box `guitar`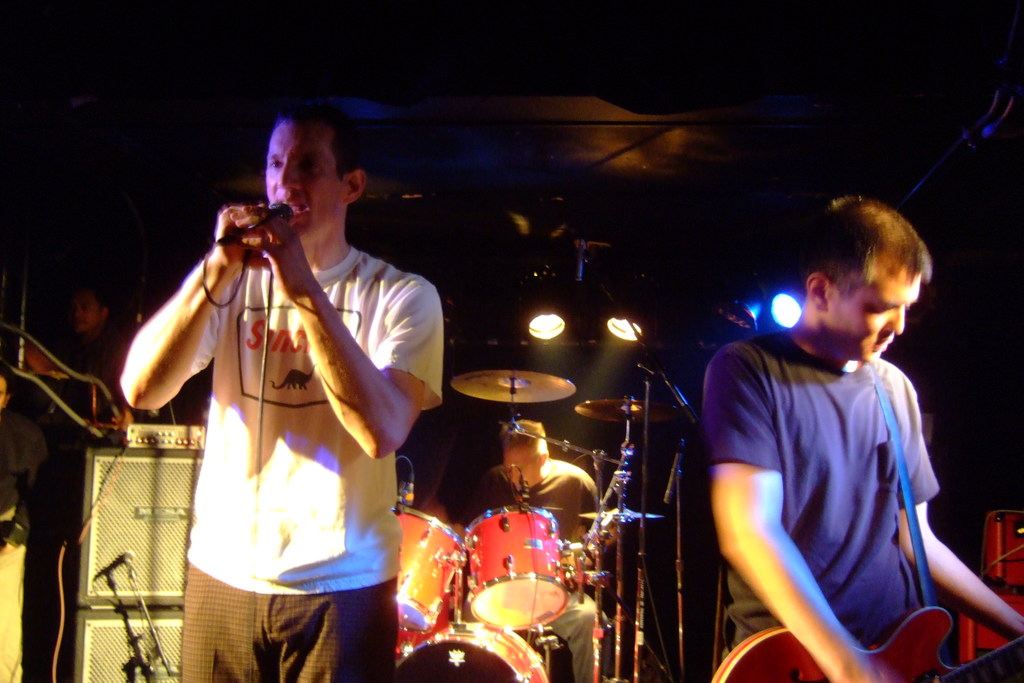
box=[707, 604, 1023, 682]
